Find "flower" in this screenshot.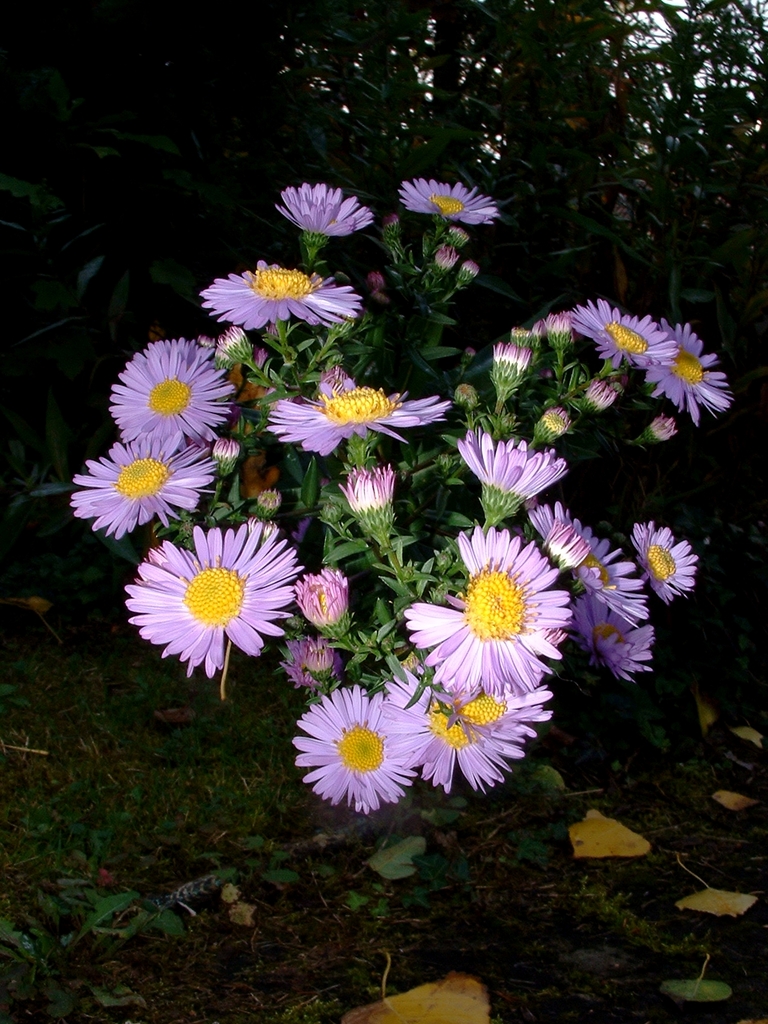
The bounding box for "flower" is [107, 332, 236, 444].
